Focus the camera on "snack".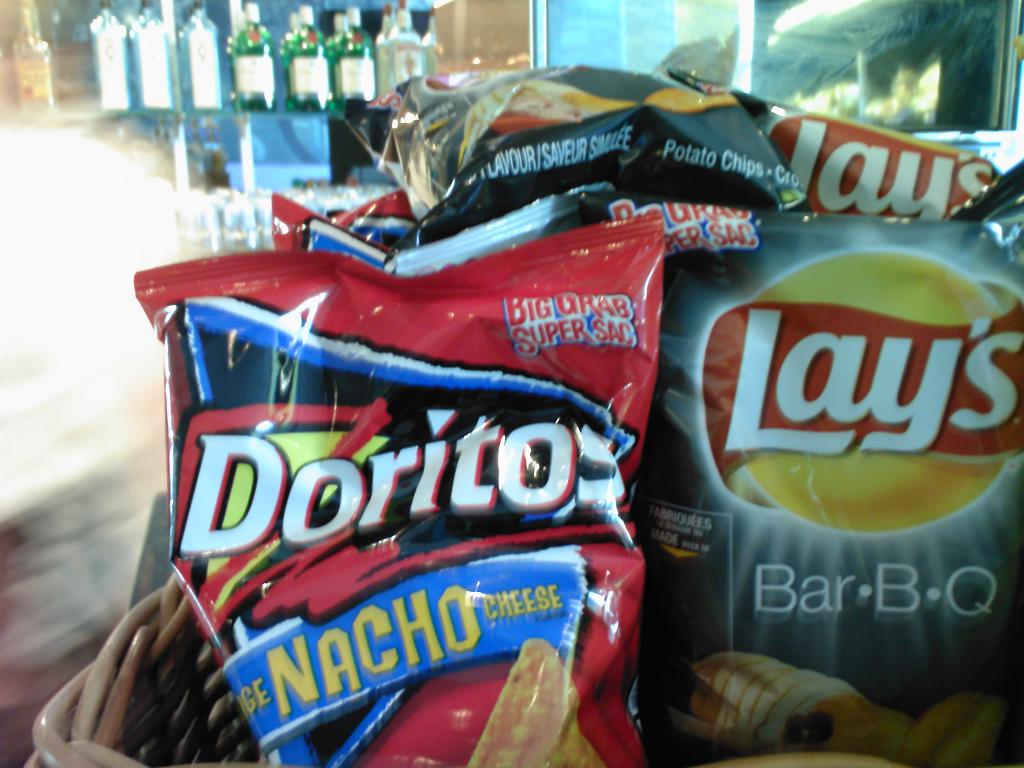
Focus region: rect(693, 640, 1007, 767).
